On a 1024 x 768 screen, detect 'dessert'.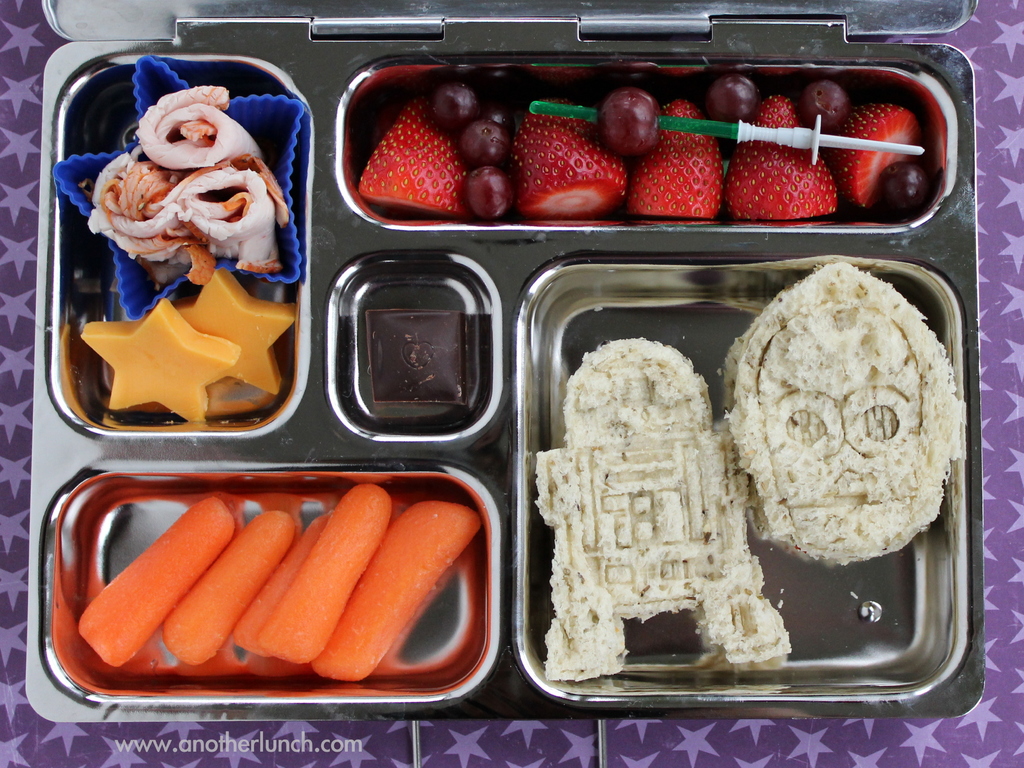
533,343,801,683.
